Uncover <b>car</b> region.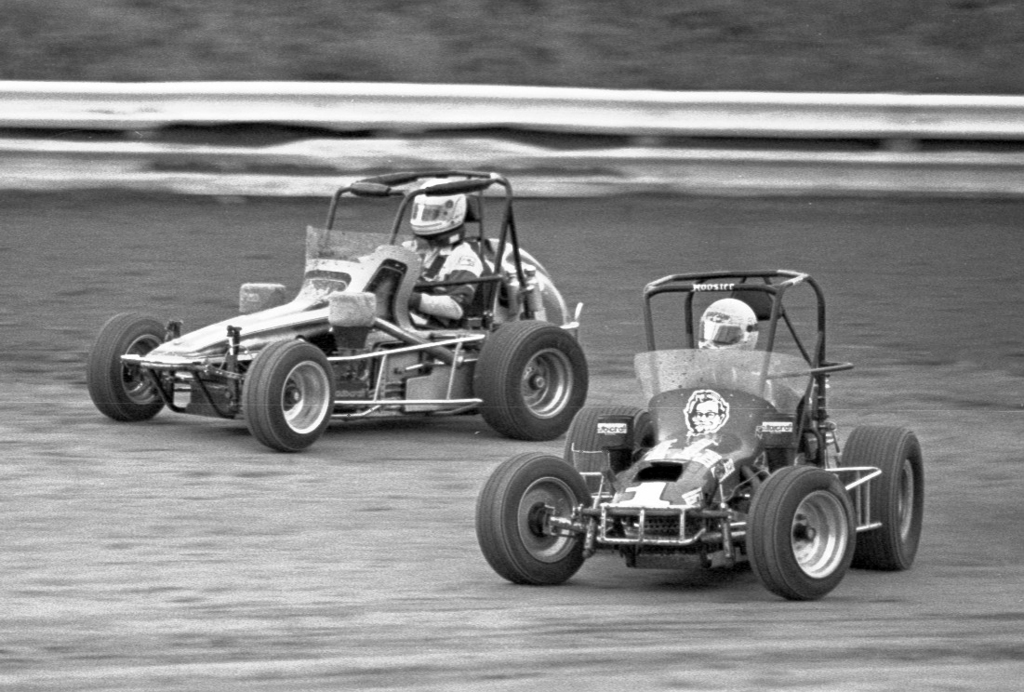
Uncovered: <bbox>79, 202, 601, 440</bbox>.
